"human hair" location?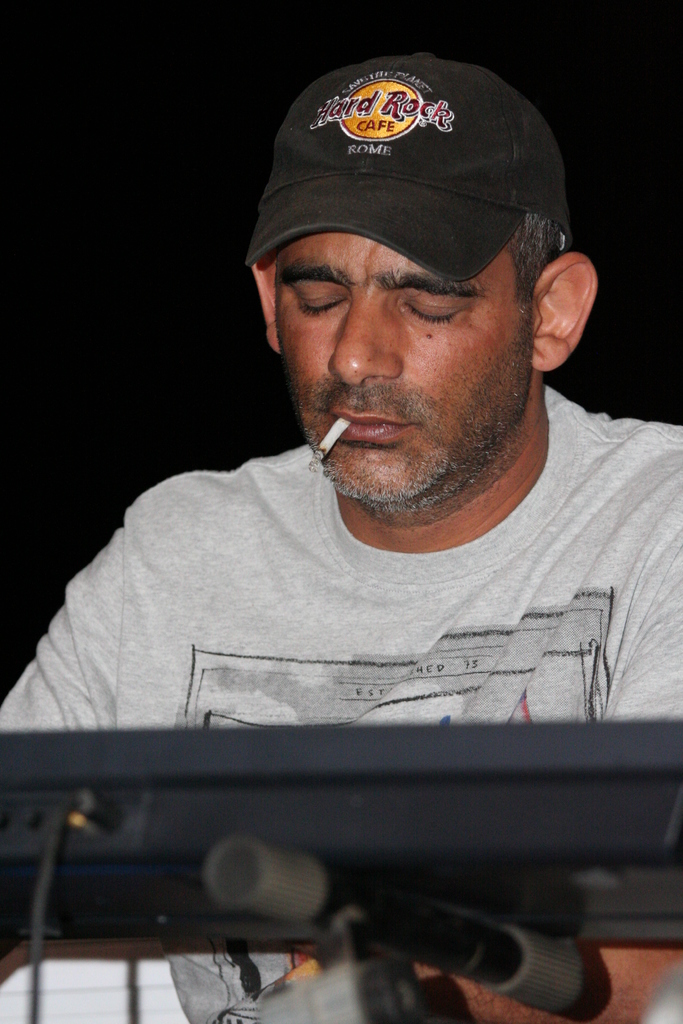
left=497, top=208, right=567, bottom=309
